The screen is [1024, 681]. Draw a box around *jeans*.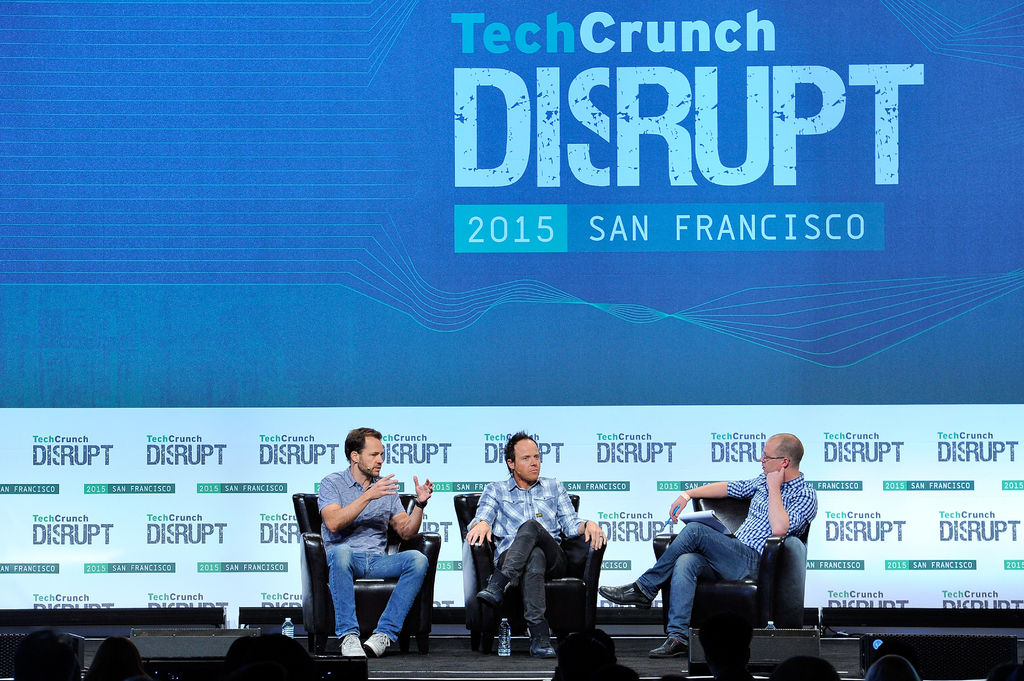
[636,524,762,643].
